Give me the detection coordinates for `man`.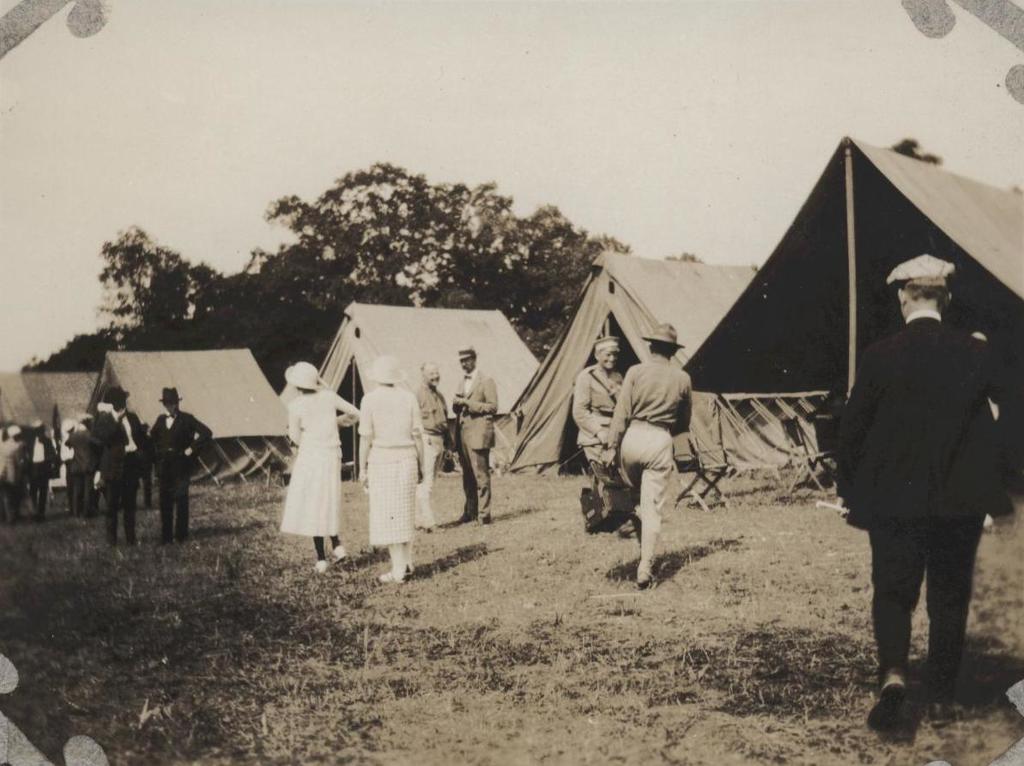
Rect(821, 262, 1008, 745).
